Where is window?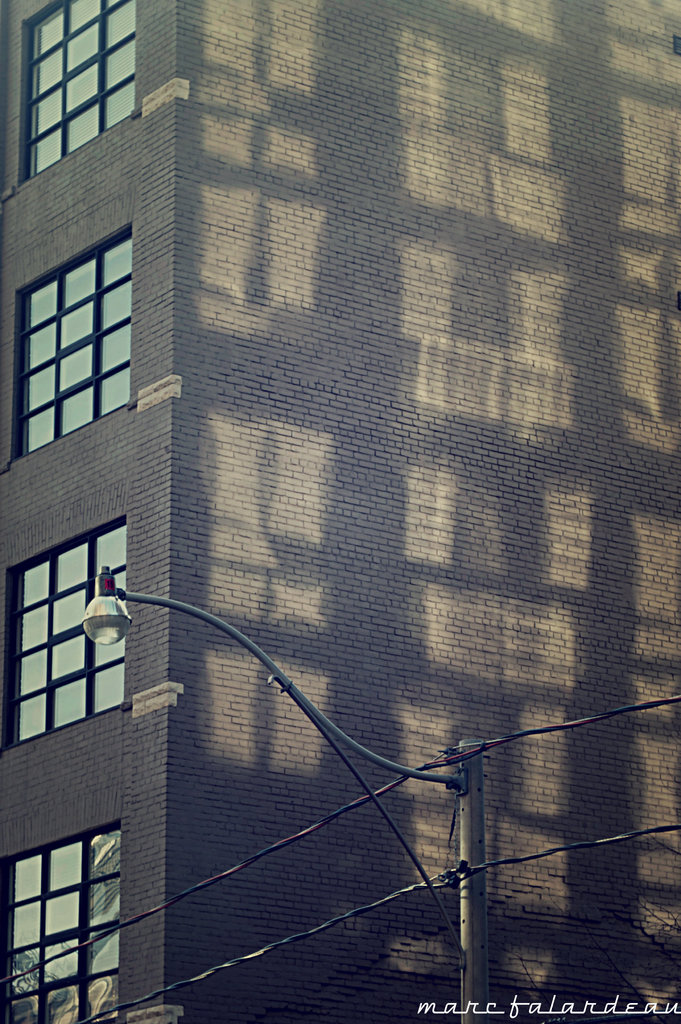
bbox=(12, 220, 132, 467).
